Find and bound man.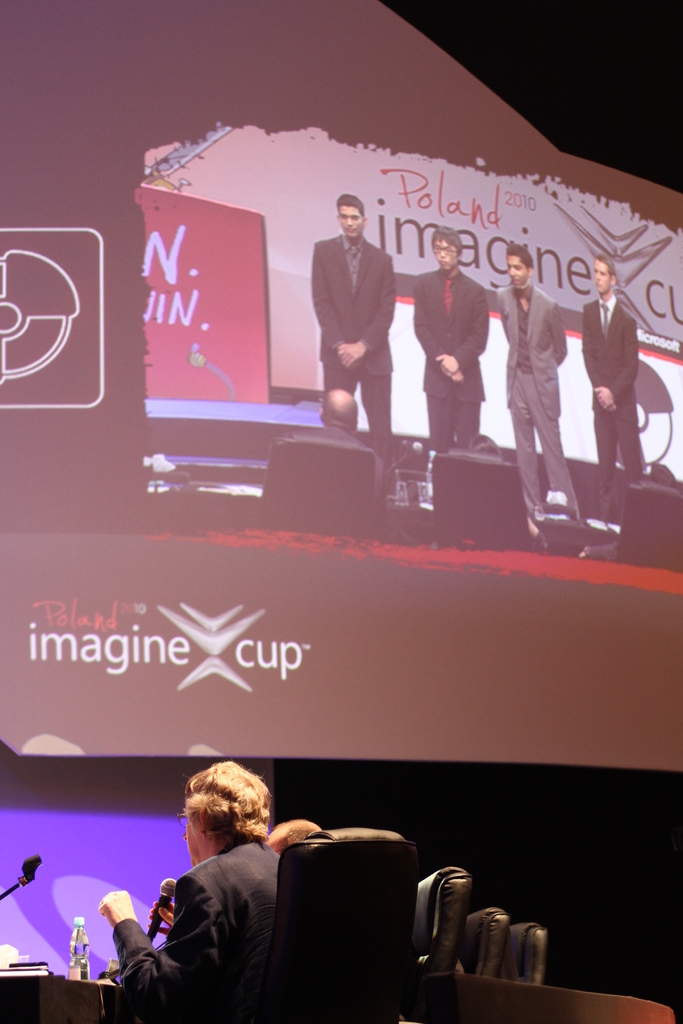
Bound: detection(288, 390, 386, 483).
